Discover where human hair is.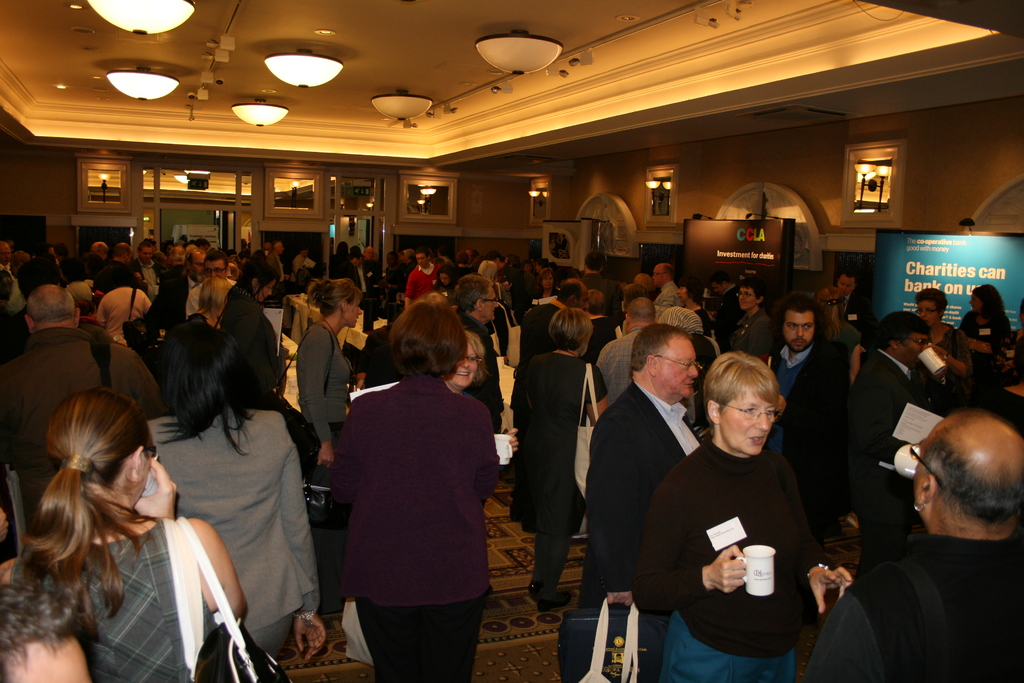
Discovered at bbox=(547, 309, 591, 353).
